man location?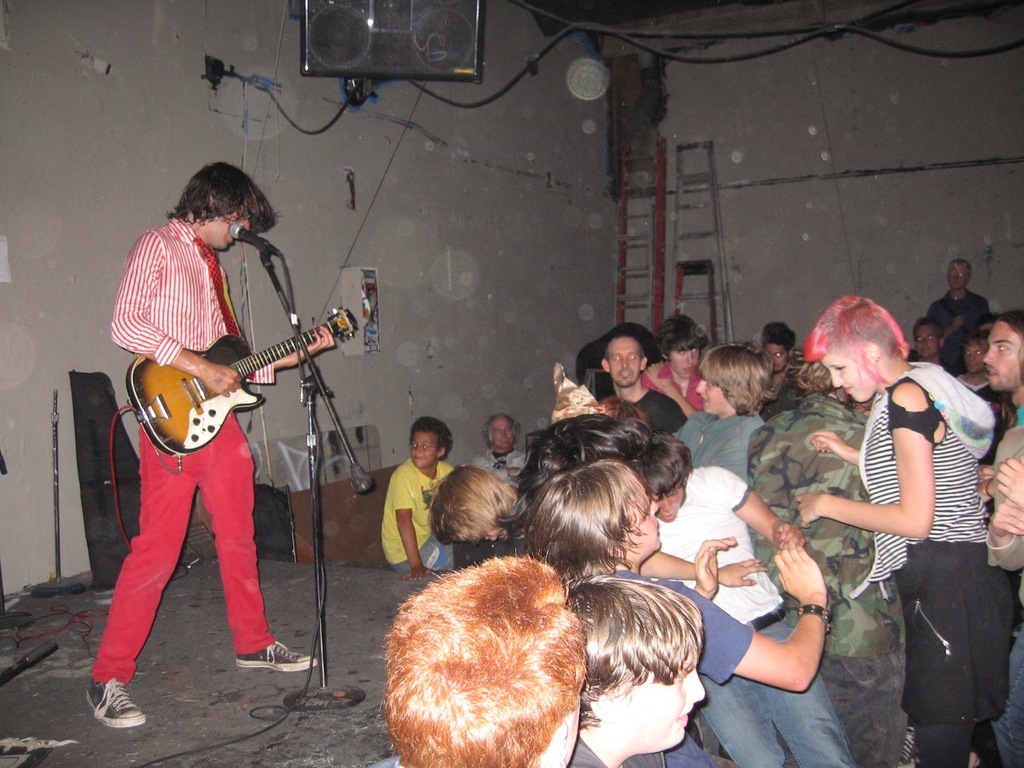
74 158 322 731
